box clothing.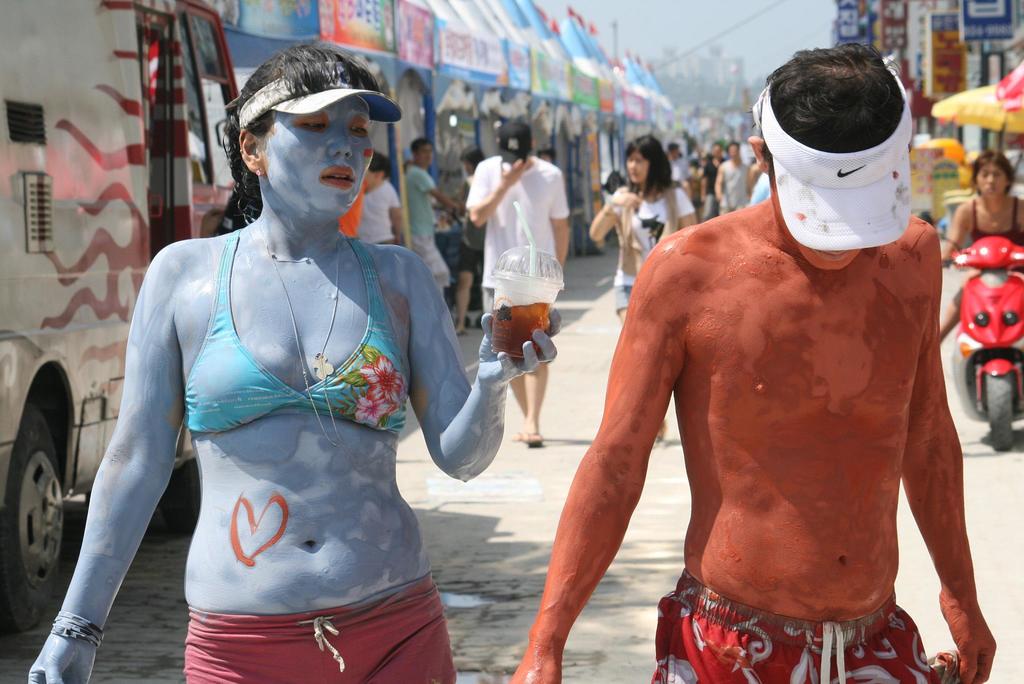
x1=467, y1=155, x2=572, y2=316.
